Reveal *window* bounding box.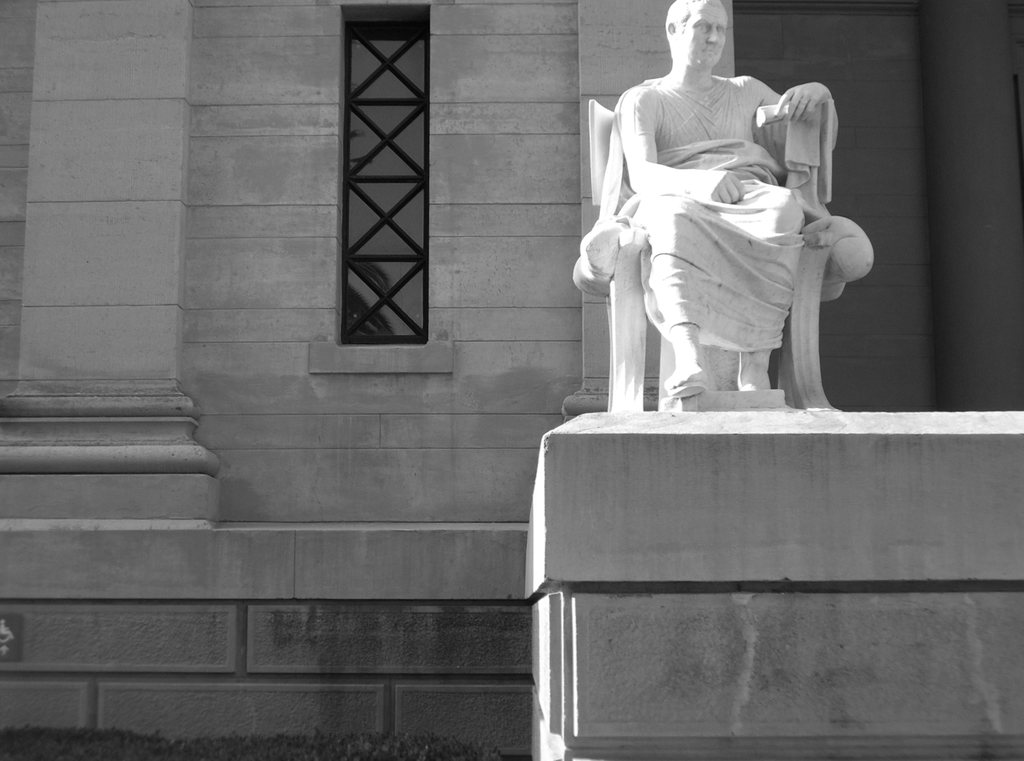
Revealed: locate(334, 3, 421, 367).
